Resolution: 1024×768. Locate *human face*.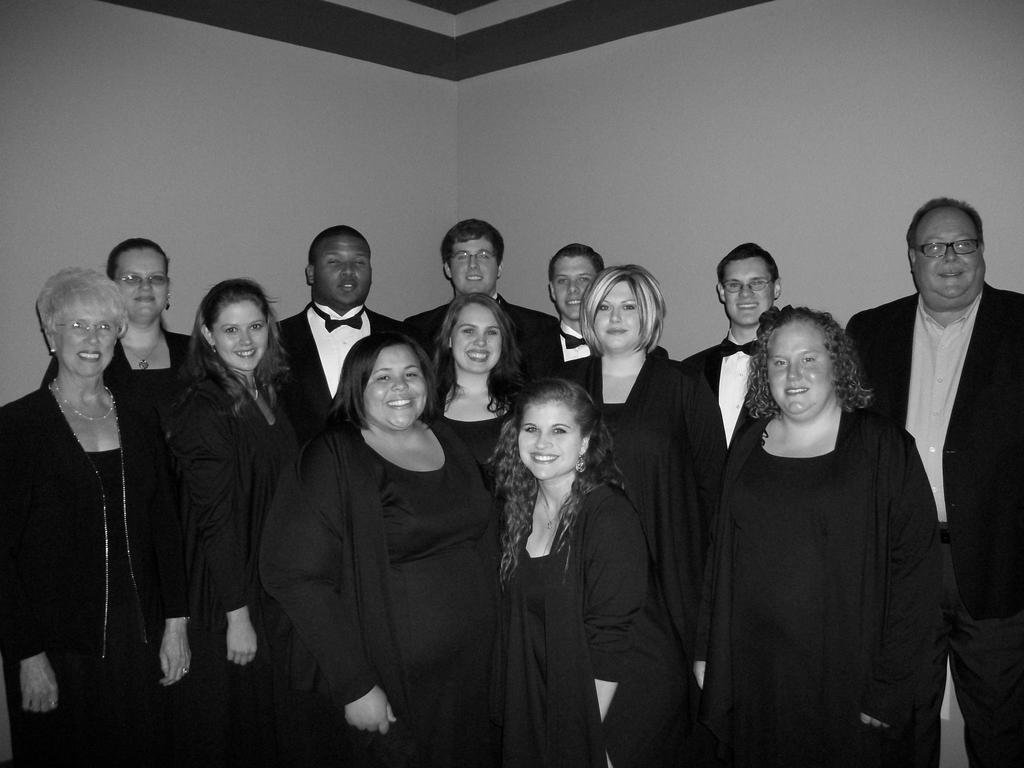
(593,282,641,344).
